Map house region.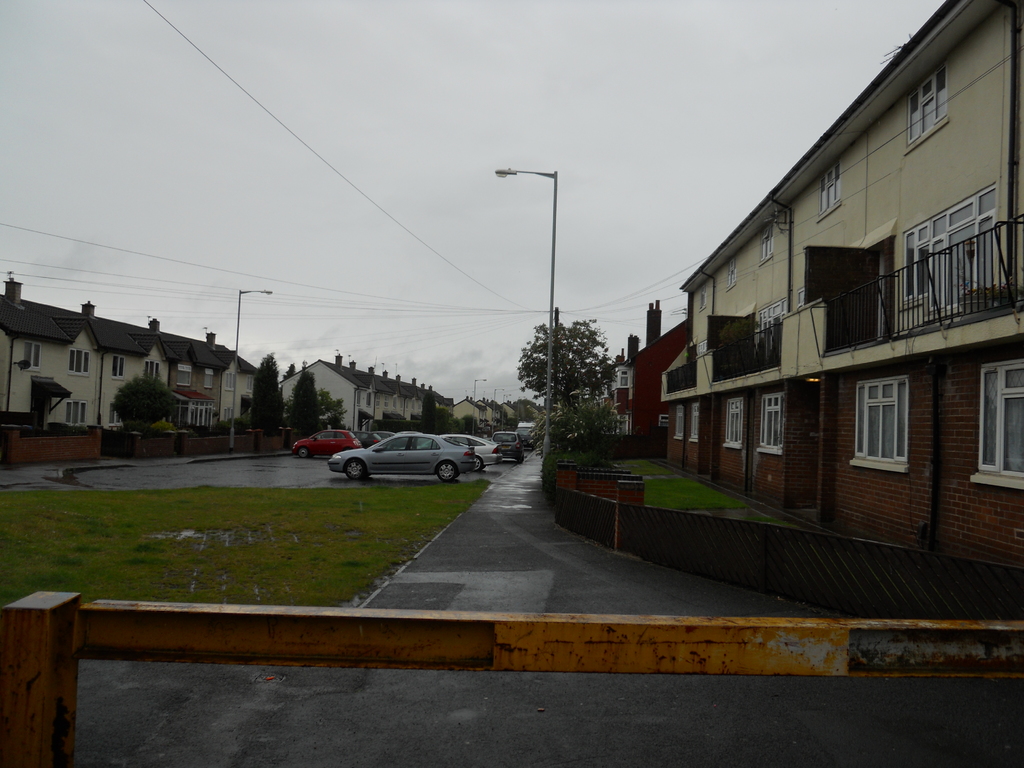
Mapped to l=288, t=346, r=447, b=421.
